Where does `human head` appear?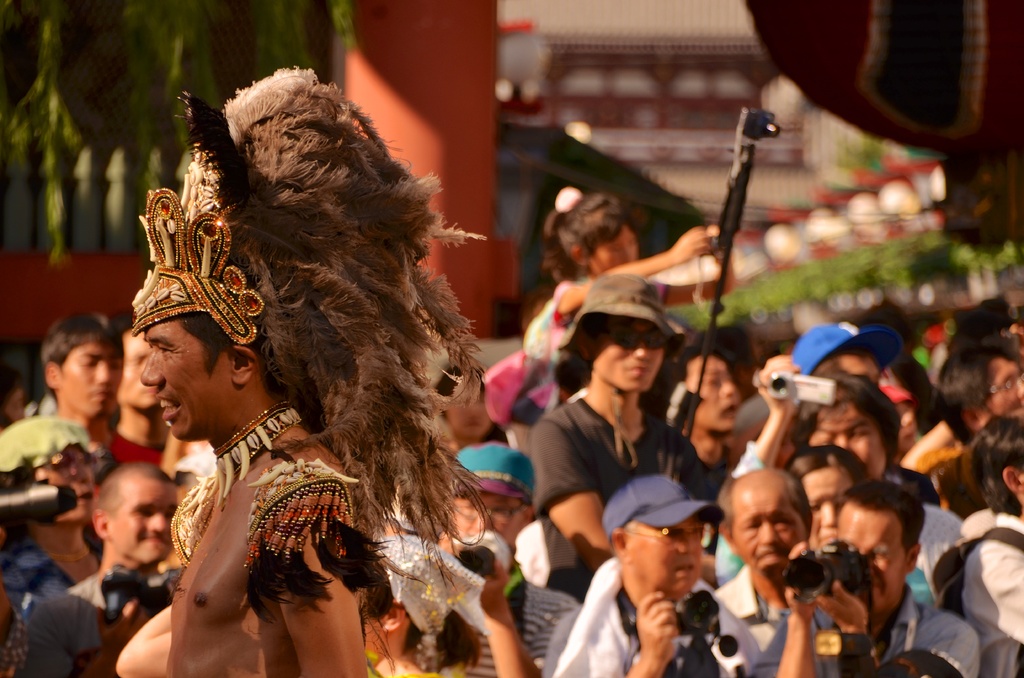
Appears at region(440, 445, 535, 551).
